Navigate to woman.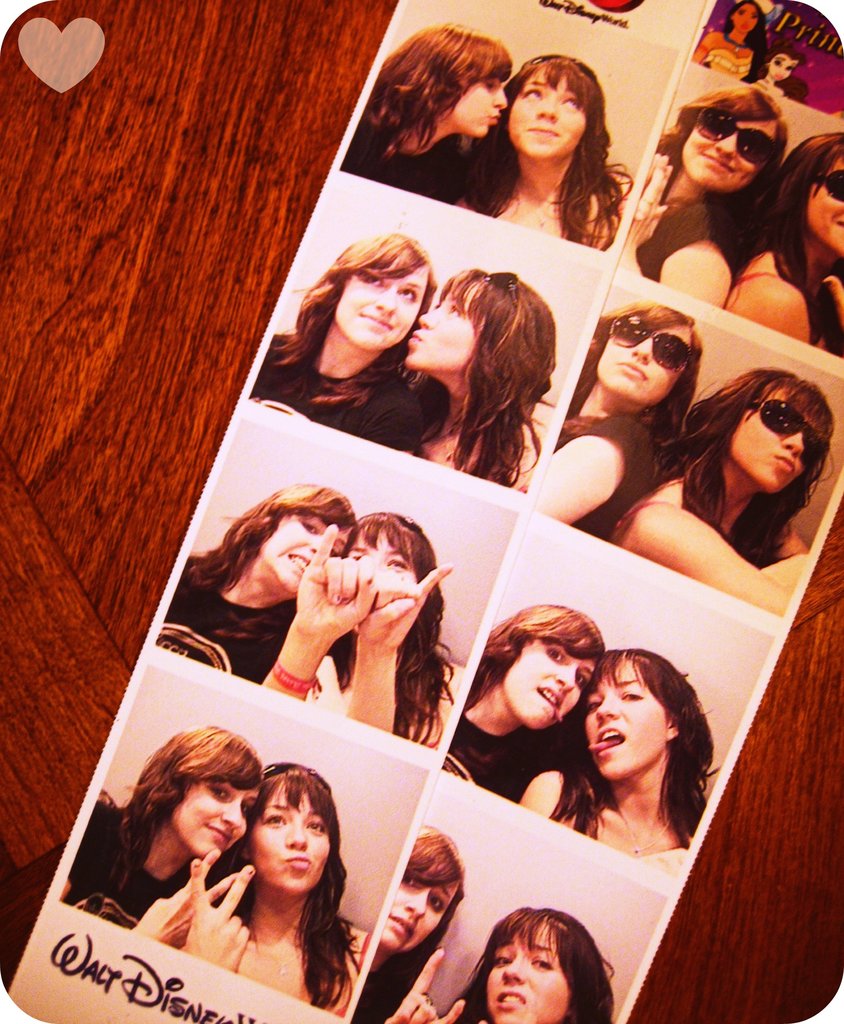
Navigation target: box(752, 48, 806, 95).
